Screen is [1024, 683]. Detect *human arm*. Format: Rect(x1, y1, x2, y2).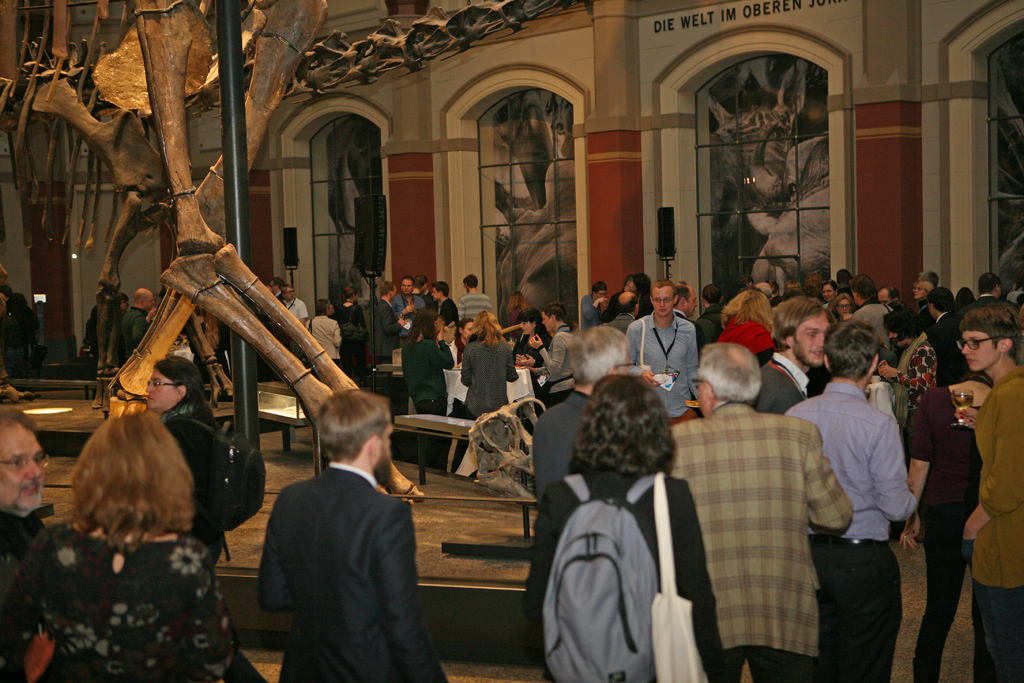
Rect(426, 328, 455, 372).
